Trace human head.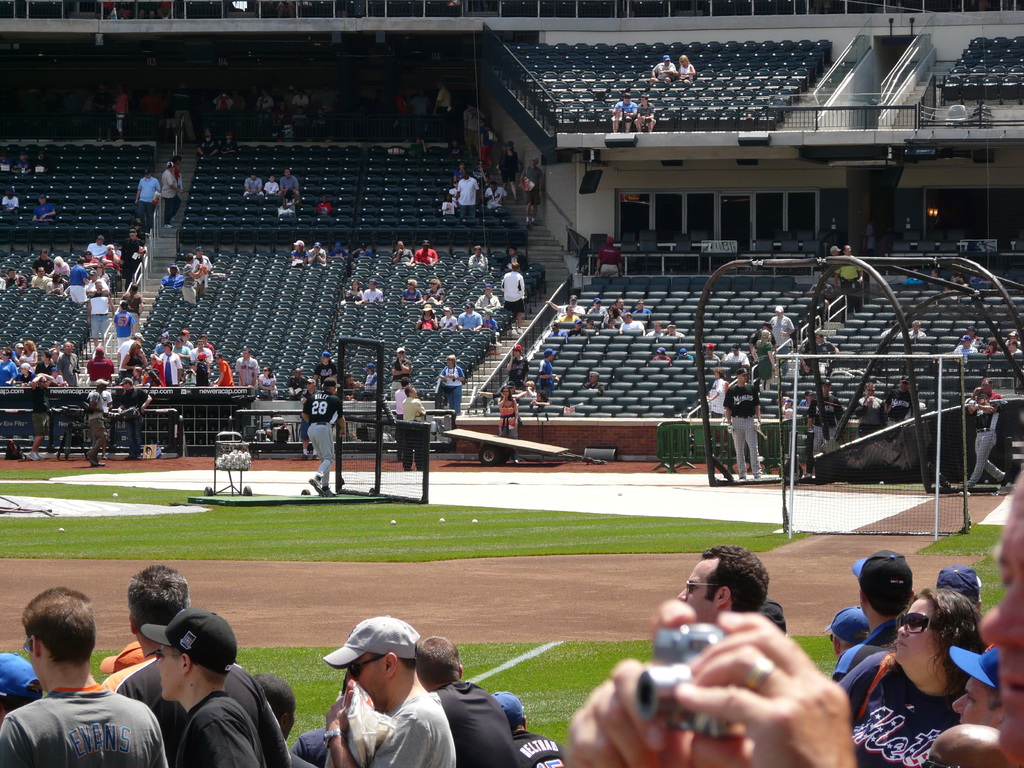
Traced to 949 645 1006 730.
